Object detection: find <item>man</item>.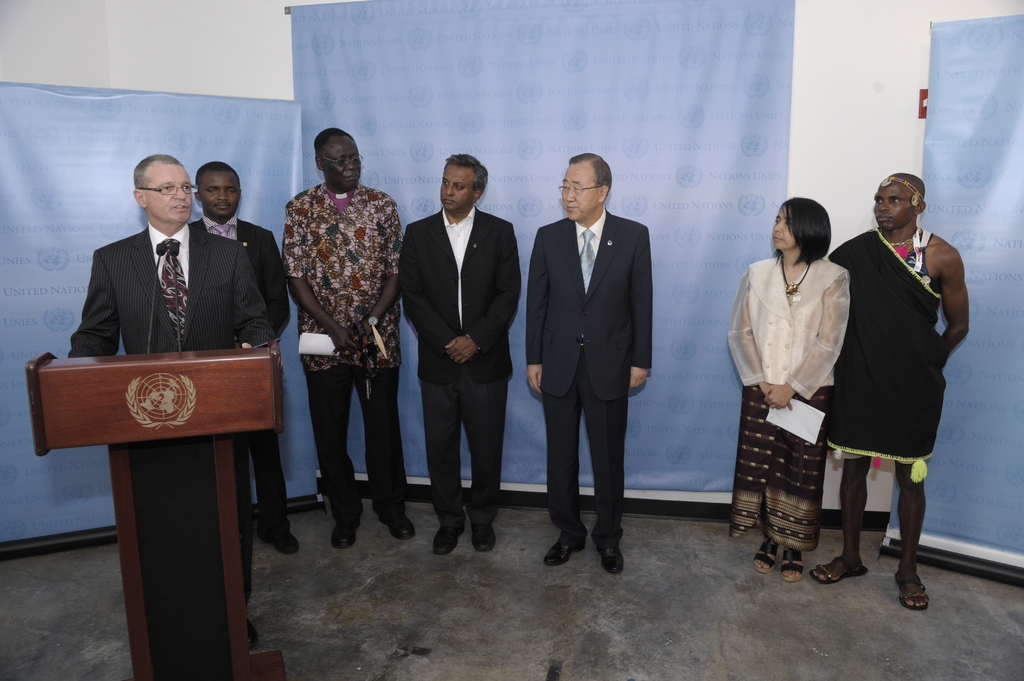
bbox=[822, 155, 970, 585].
